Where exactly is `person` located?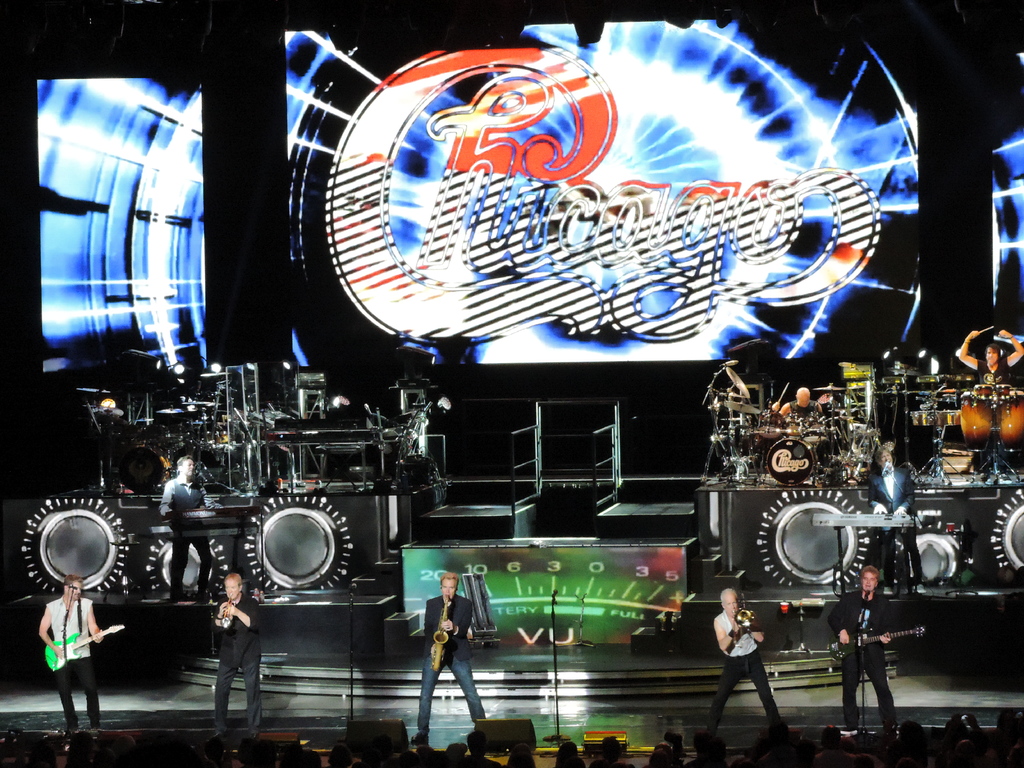
Its bounding box is 868/447/923/584.
